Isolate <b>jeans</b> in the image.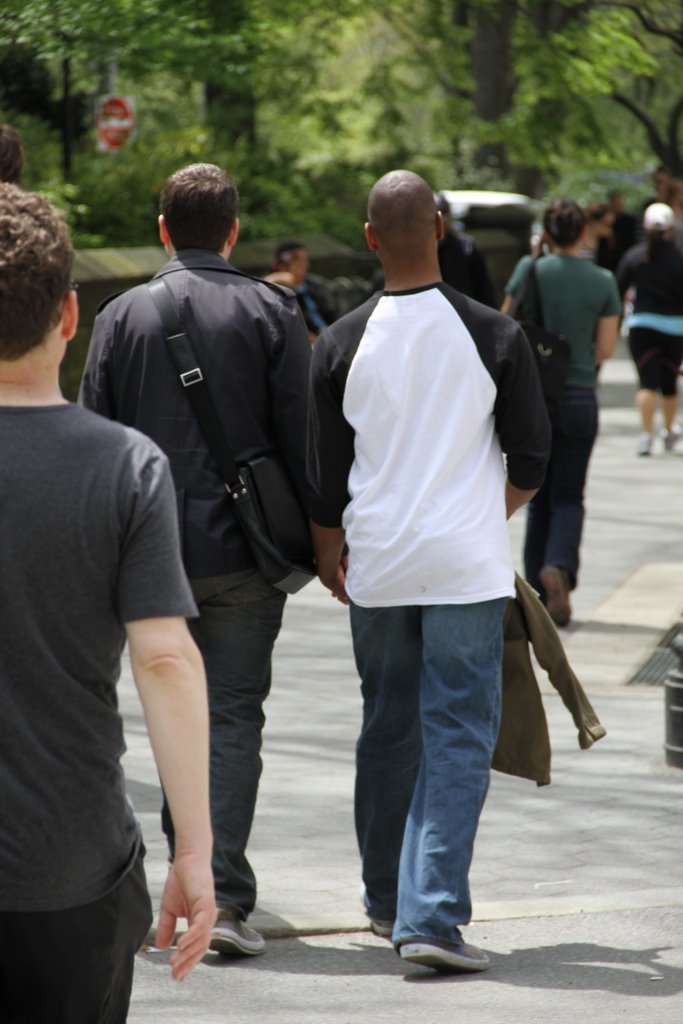
Isolated region: <bbox>631, 324, 679, 395</bbox>.
